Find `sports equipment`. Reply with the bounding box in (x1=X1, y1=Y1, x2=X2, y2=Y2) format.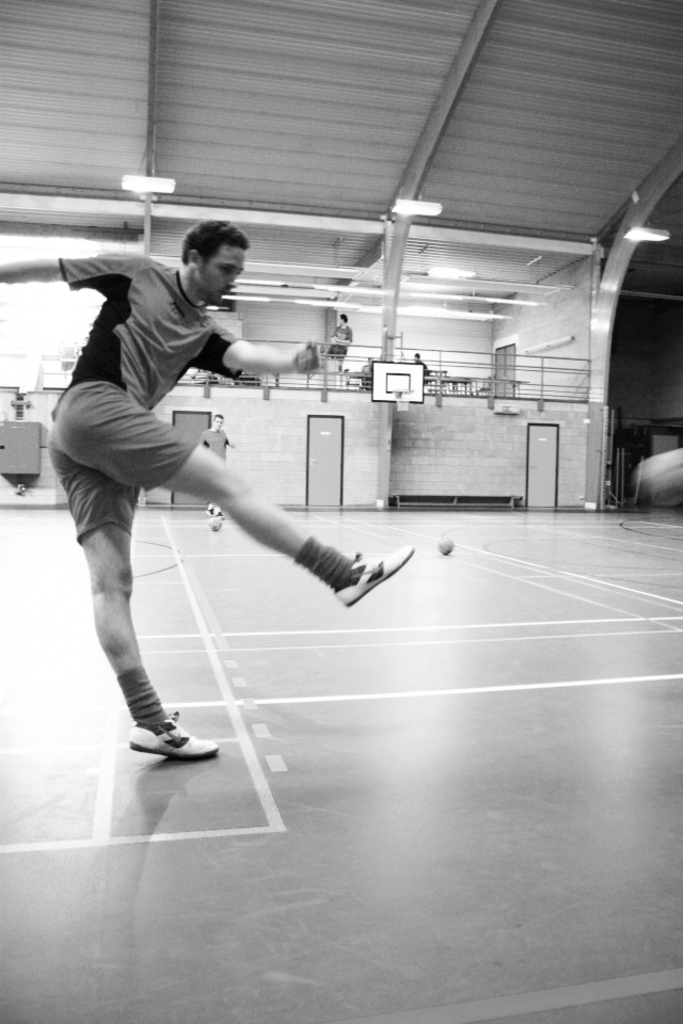
(x1=130, y1=715, x2=225, y2=752).
